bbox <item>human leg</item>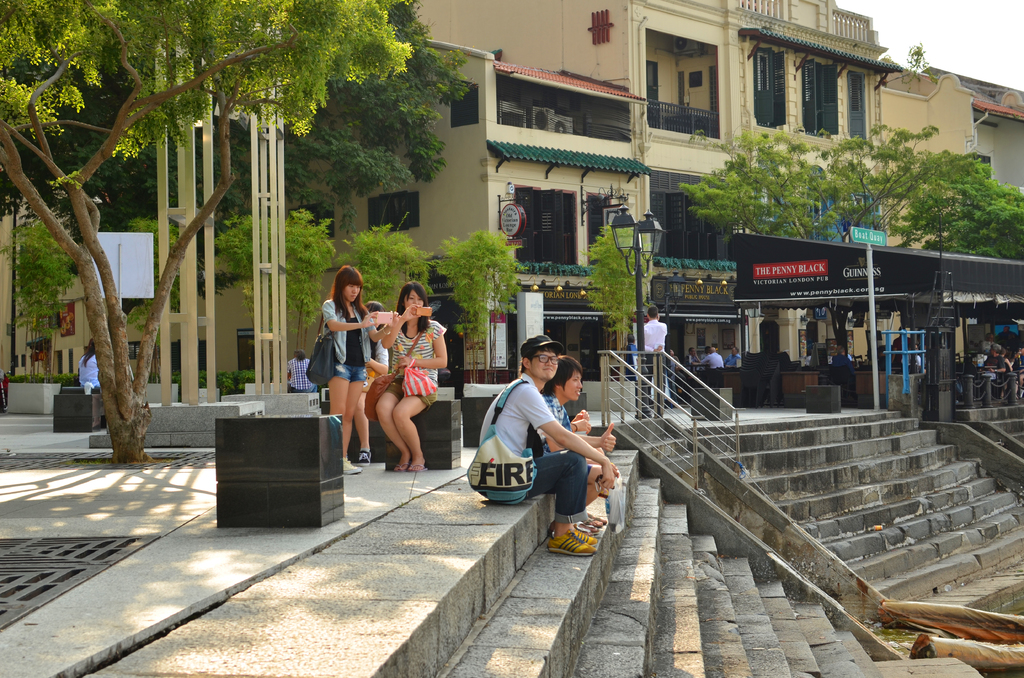
(x1=354, y1=390, x2=369, y2=465)
